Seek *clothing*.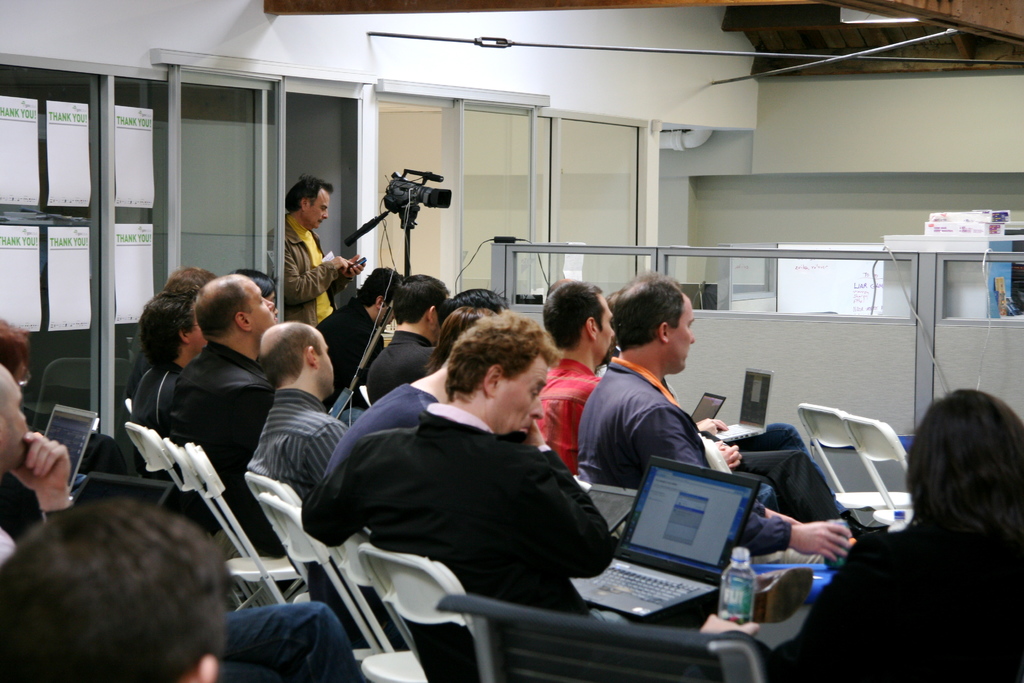
region(249, 387, 346, 520).
